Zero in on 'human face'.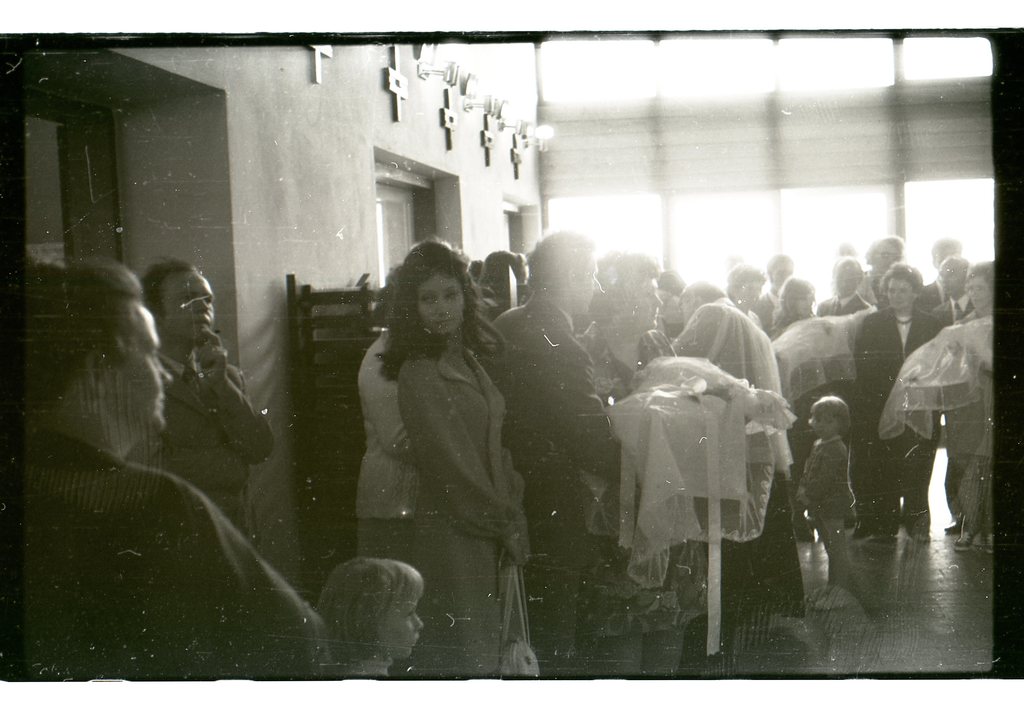
Zeroed in: 158:267:214:338.
